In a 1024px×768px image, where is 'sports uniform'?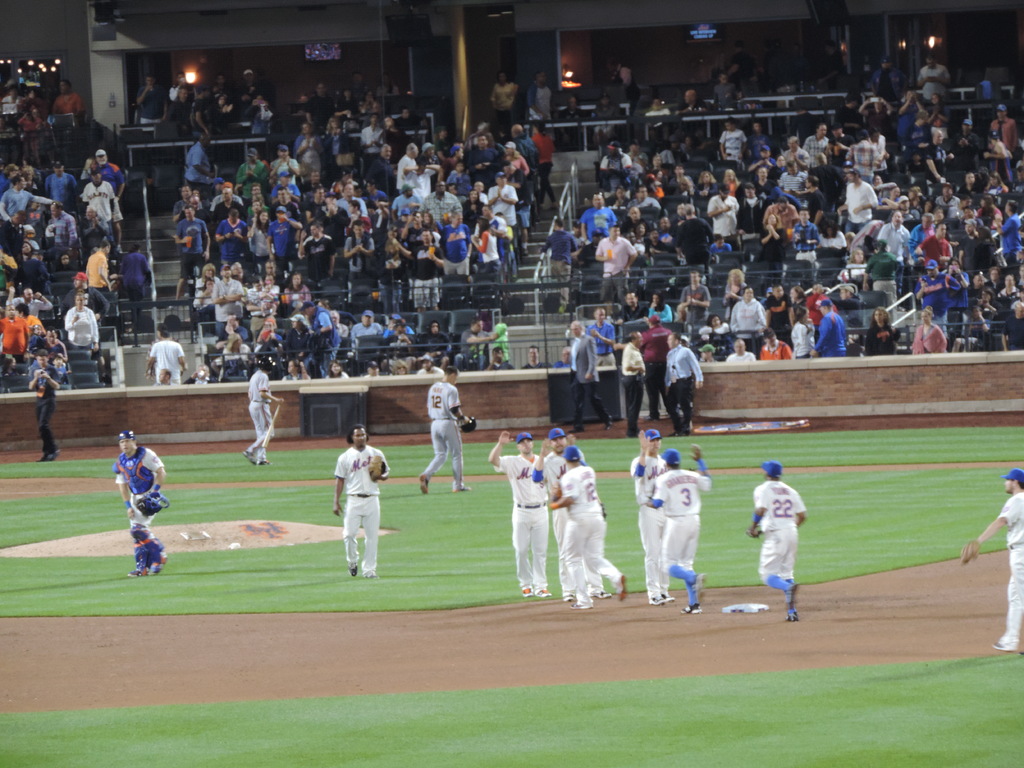
box(83, 168, 115, 225).
